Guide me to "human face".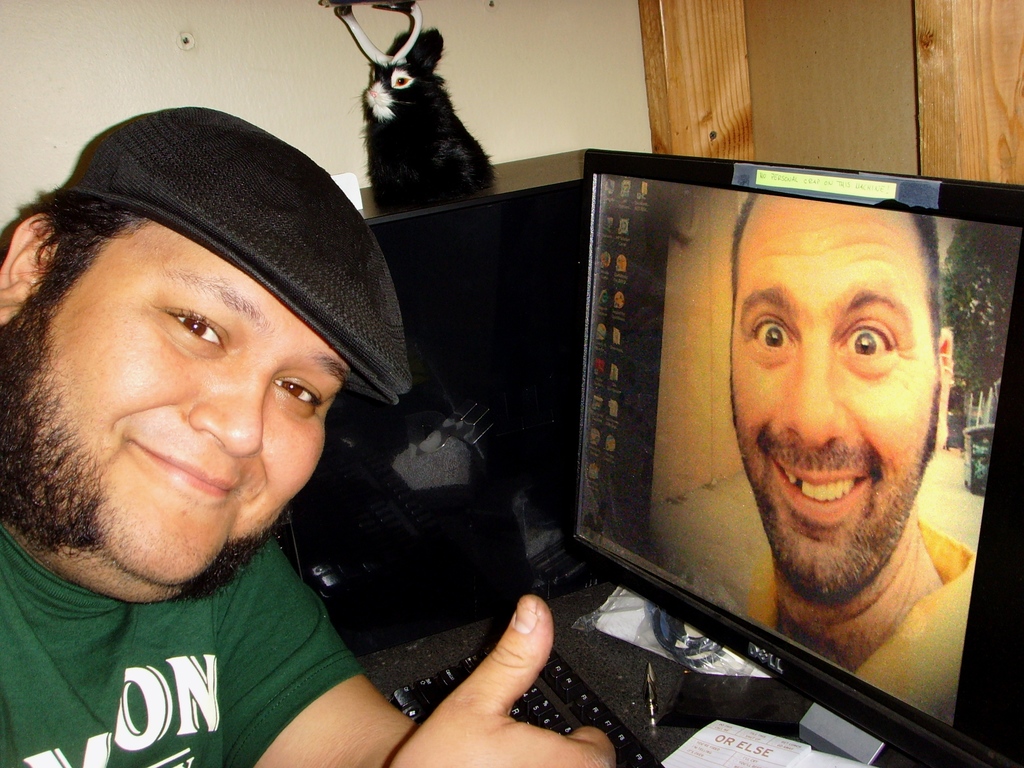
Guidance: pyautogui.locateOnScreen(732, 202, 943, 602).
